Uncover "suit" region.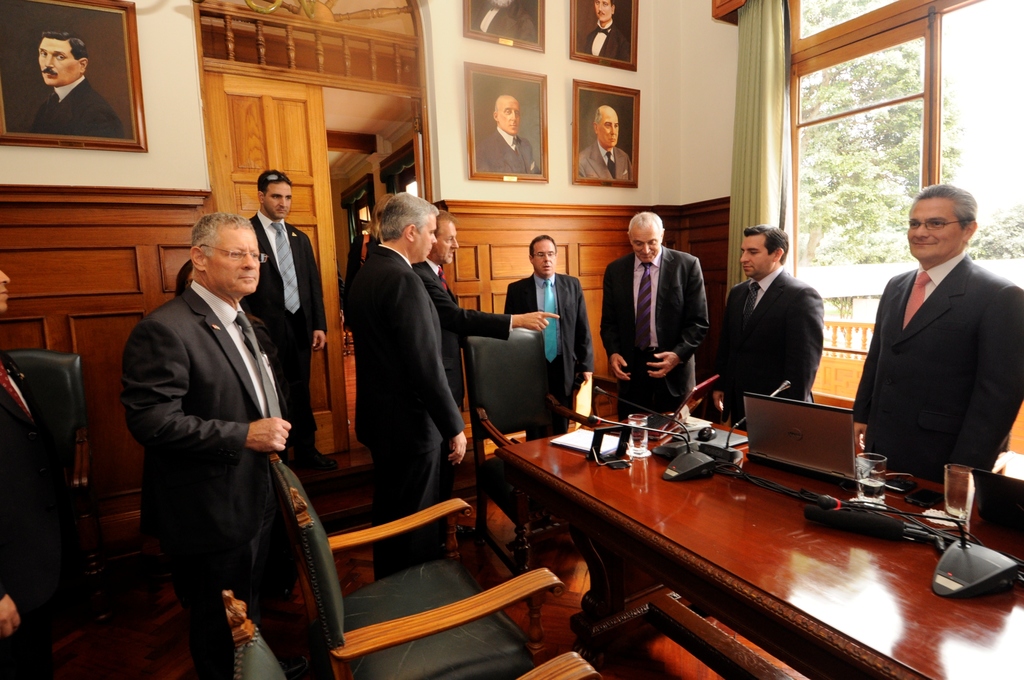
Uncovered: Rect(113, 277, 295, 679).
